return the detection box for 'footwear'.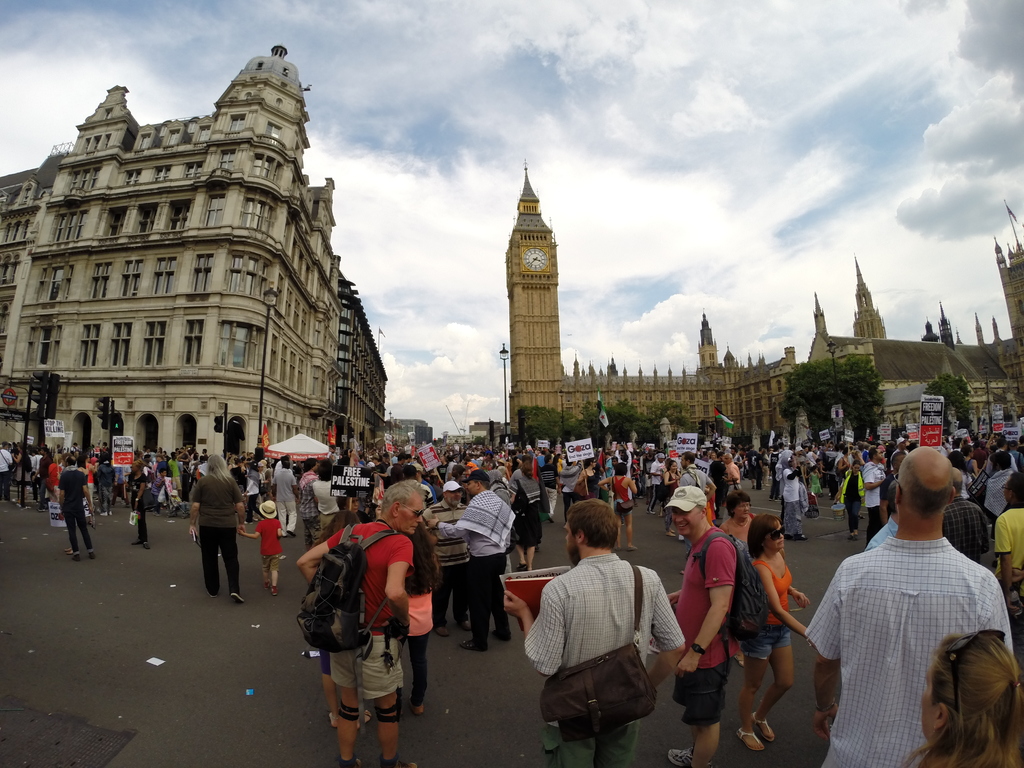
(74,554,82,561).
